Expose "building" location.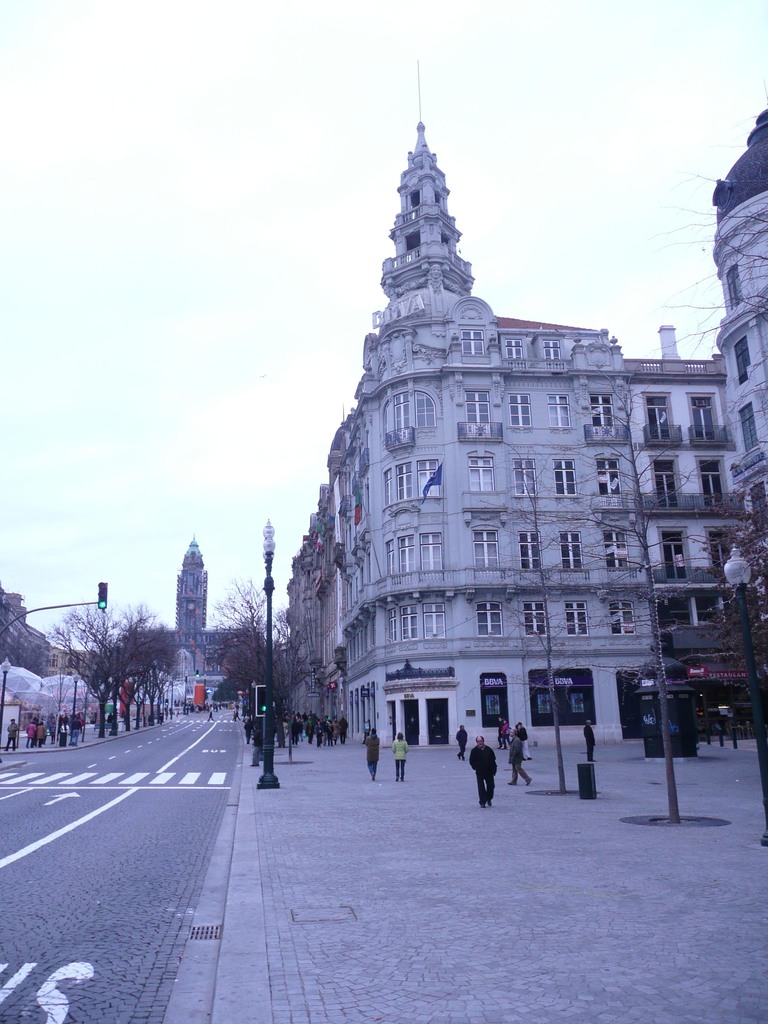
Exposed at BBox(147, 545, 252, 694).
